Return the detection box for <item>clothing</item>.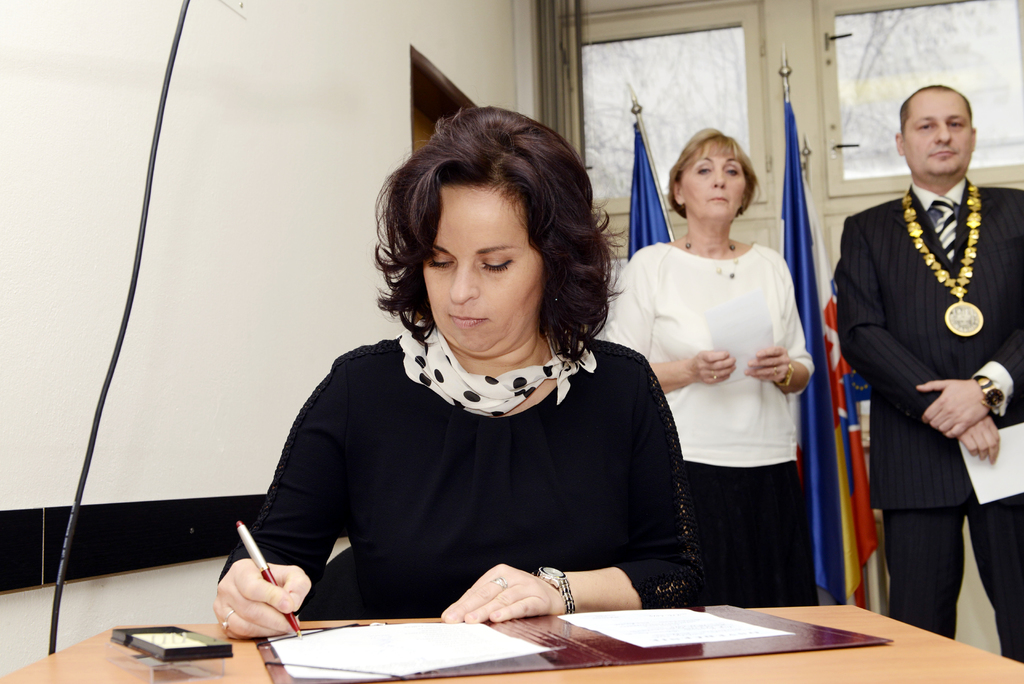
<bbox>605, 239, 813, 601</bbox>.
